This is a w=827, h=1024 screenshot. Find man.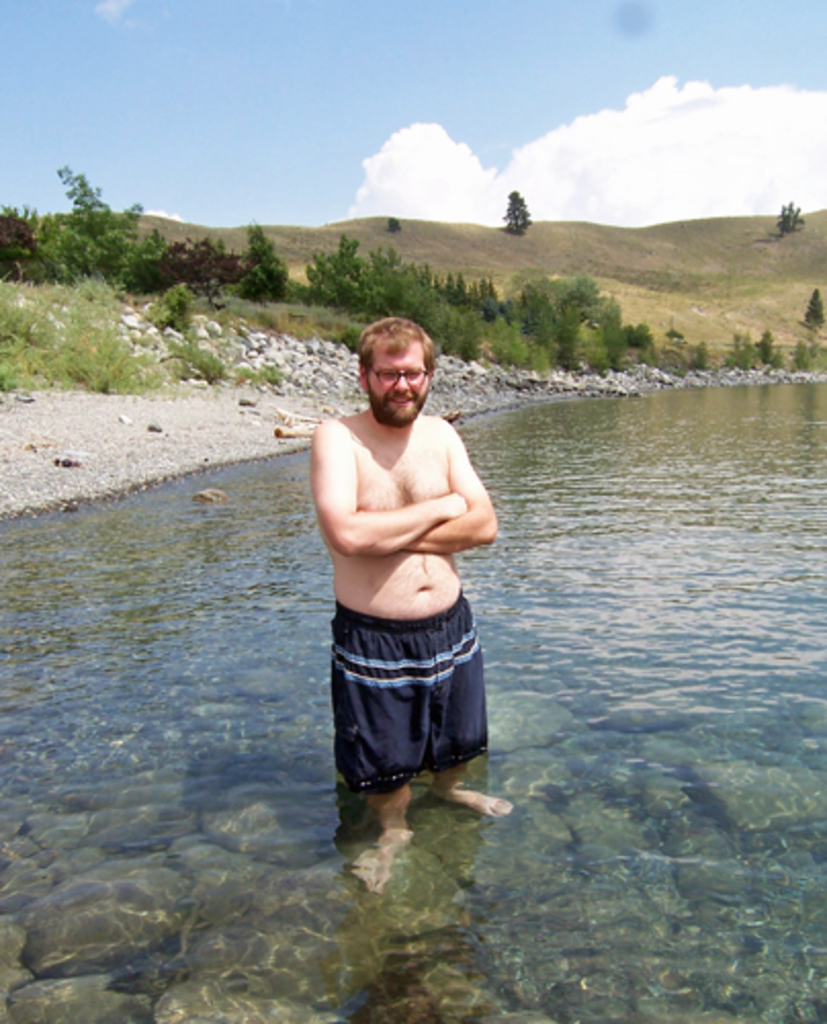
Bounding box: (297, 307, 512, 838).
